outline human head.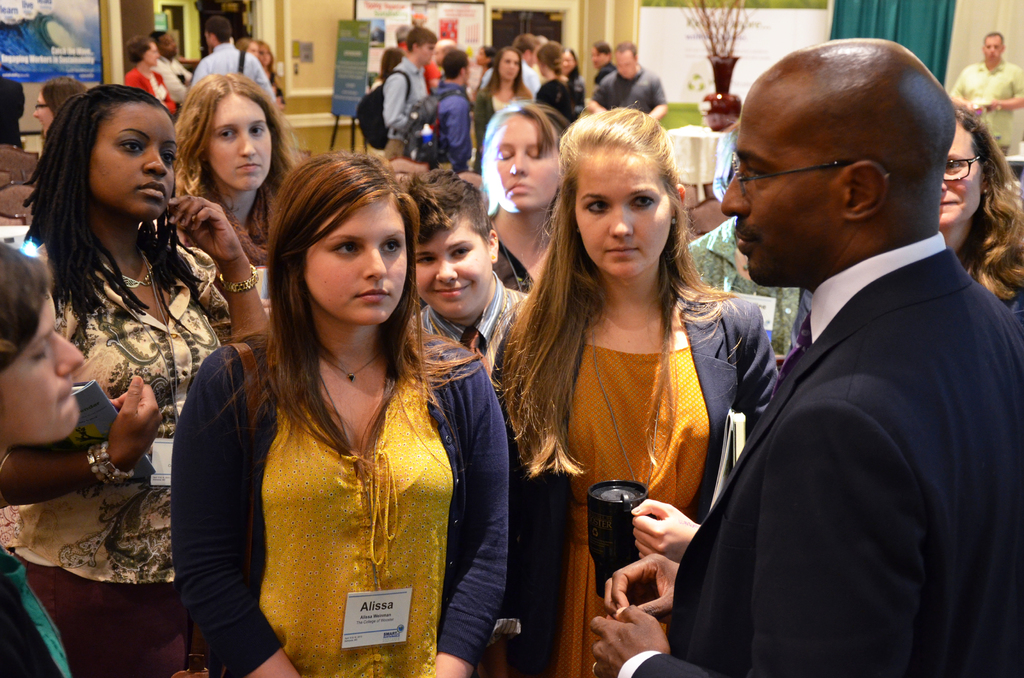
Outline: detection(235, 36, 259, 56).
